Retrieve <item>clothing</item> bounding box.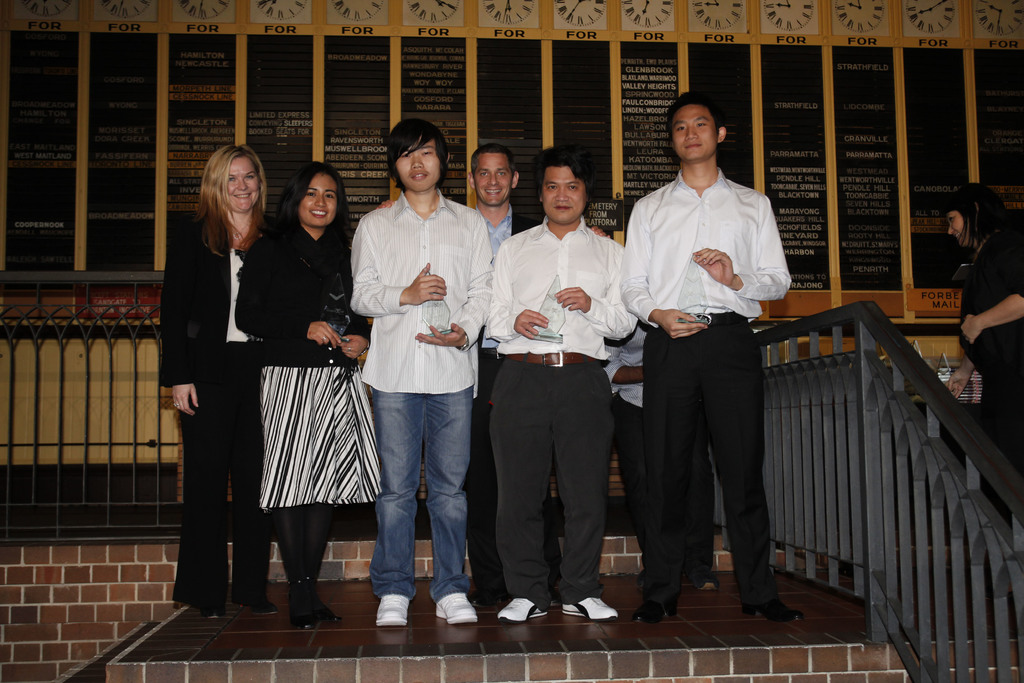
Bounding box: select_region(945, 217, 1022, 539).
